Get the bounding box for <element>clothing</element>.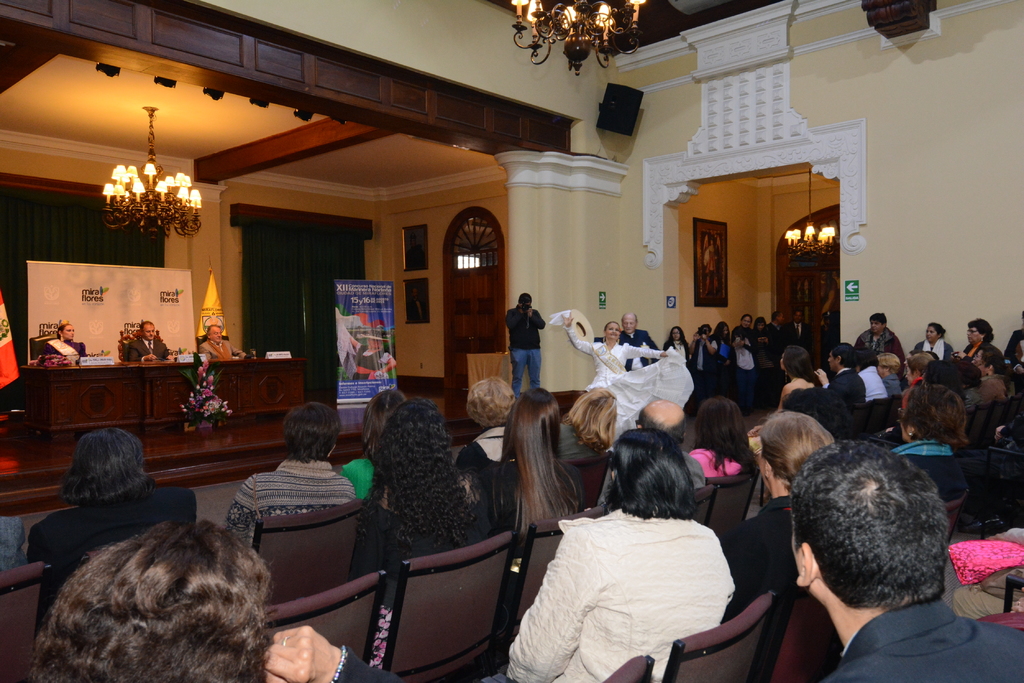
<region>27, 486, 195, 633</region>.
